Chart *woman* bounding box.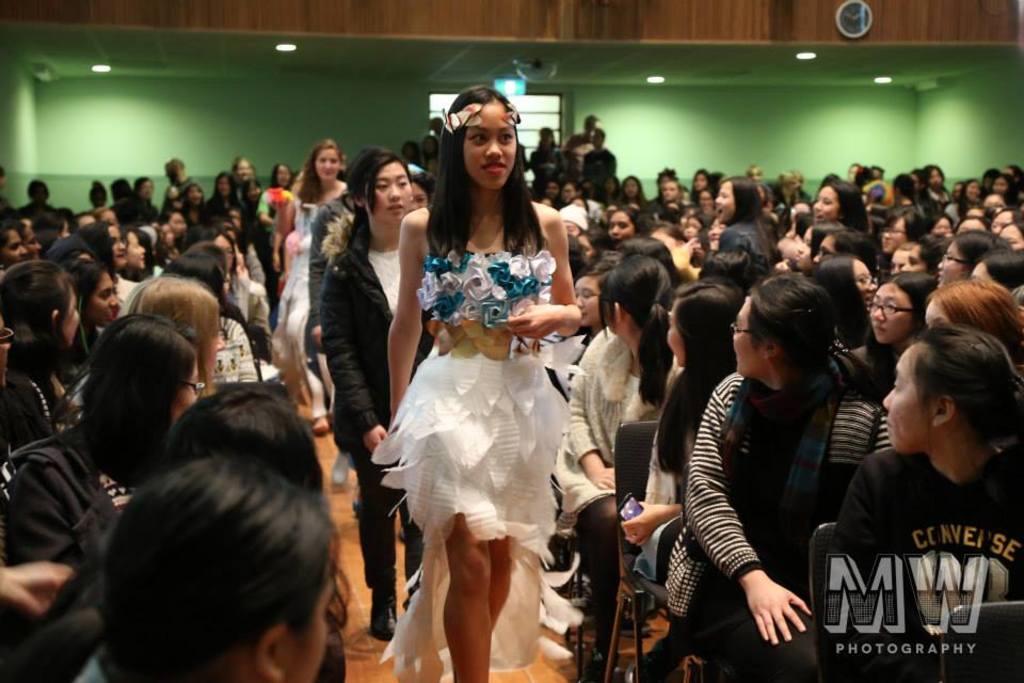
Charted: bbox=(620, 280, 743, 682).
